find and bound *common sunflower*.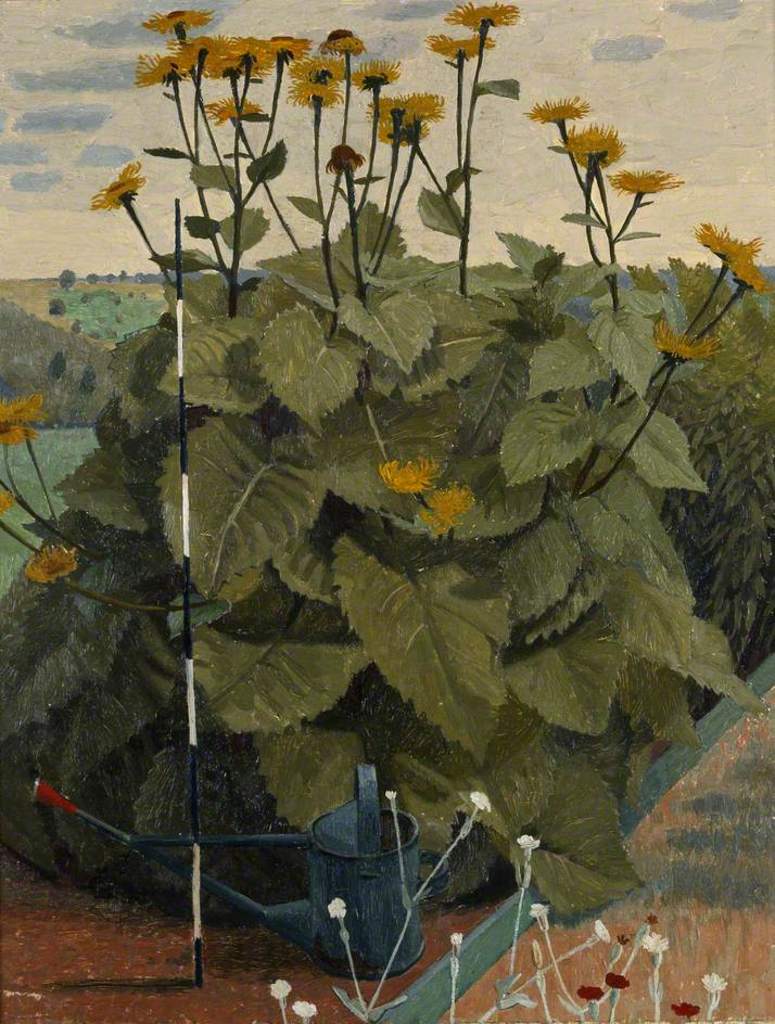
Bound: select_region(570, 117, 636, 176).
